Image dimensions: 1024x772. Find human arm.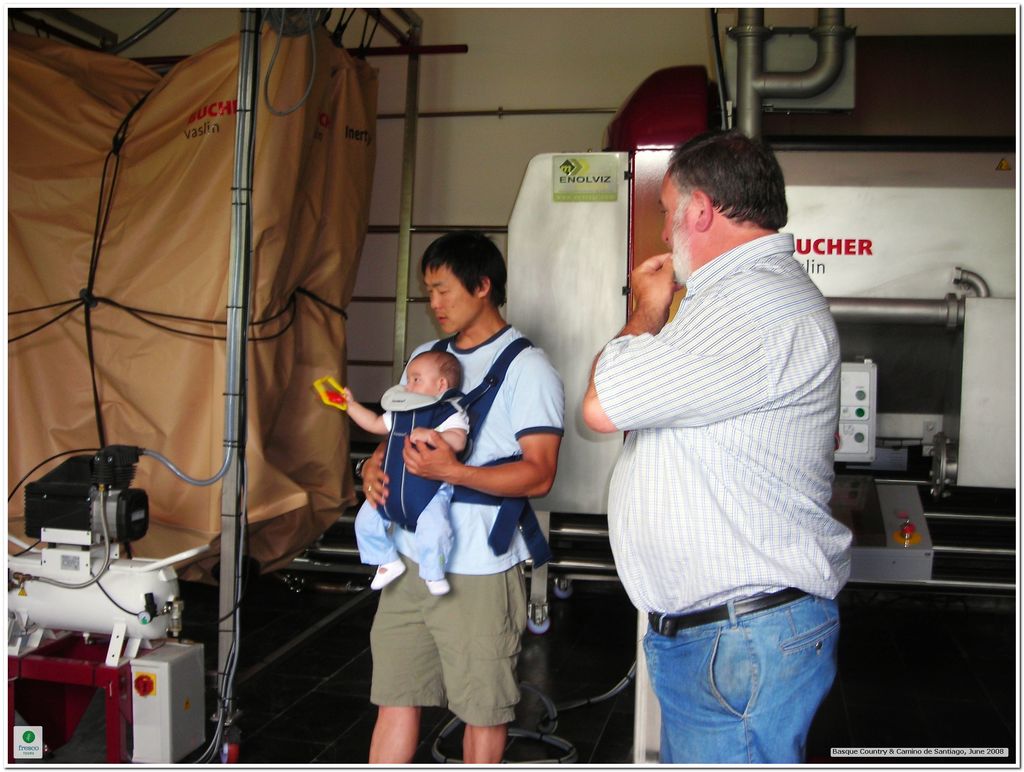
rect(332, 369, 405, 460).
